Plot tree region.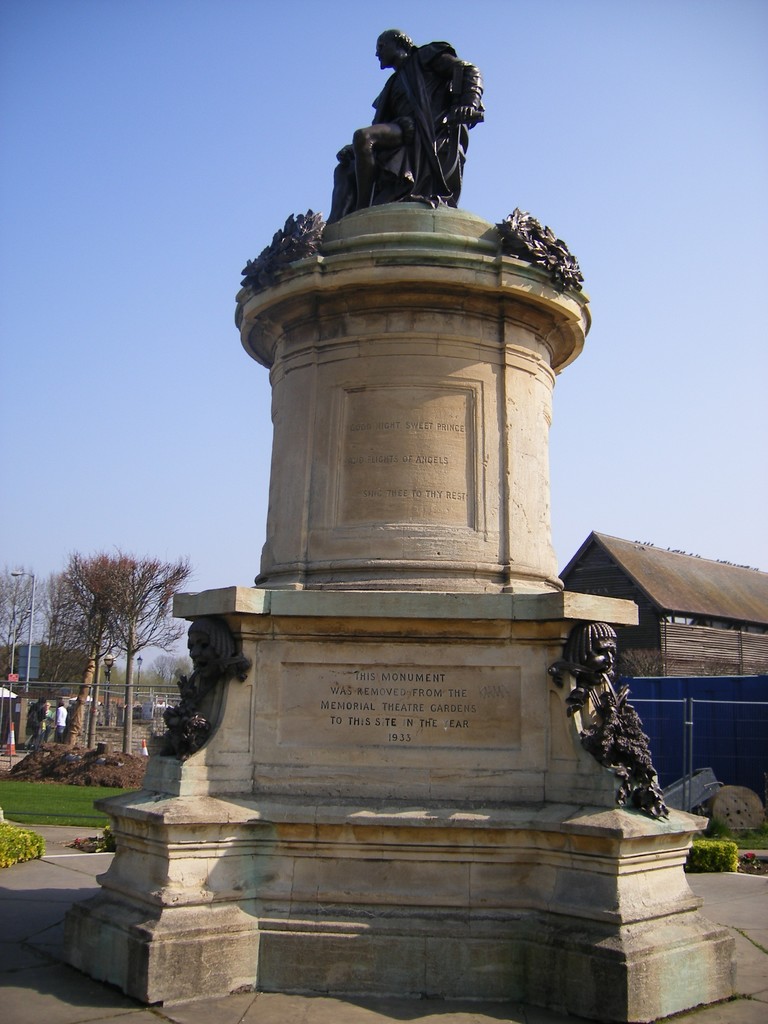
Plotted at pyautogui.locateOnScreen(34, 552, 190, 760).
